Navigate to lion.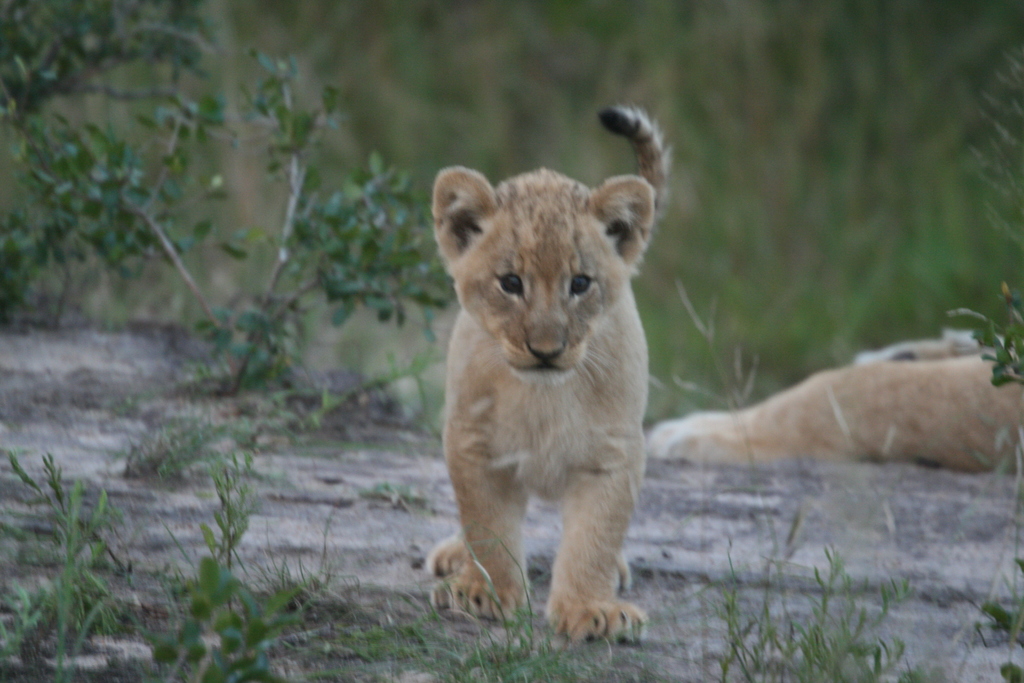
Navigation target: crop(428, 110, 663, 641).
